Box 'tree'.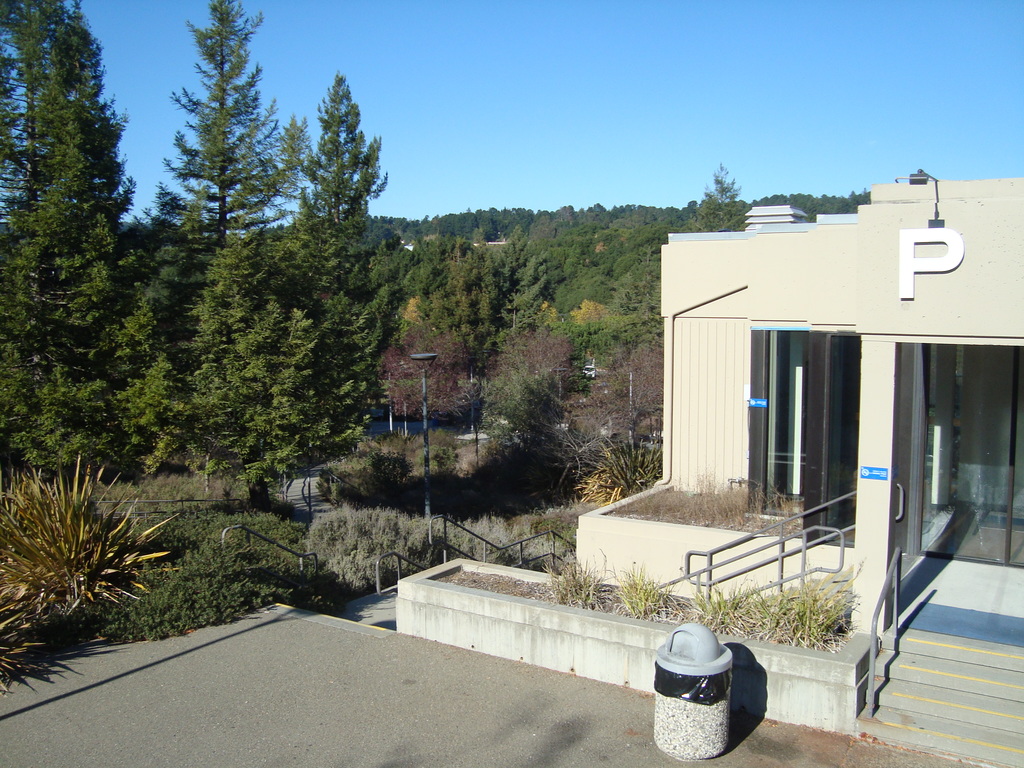
(left=303, top=65, right=403, bottom=461).
